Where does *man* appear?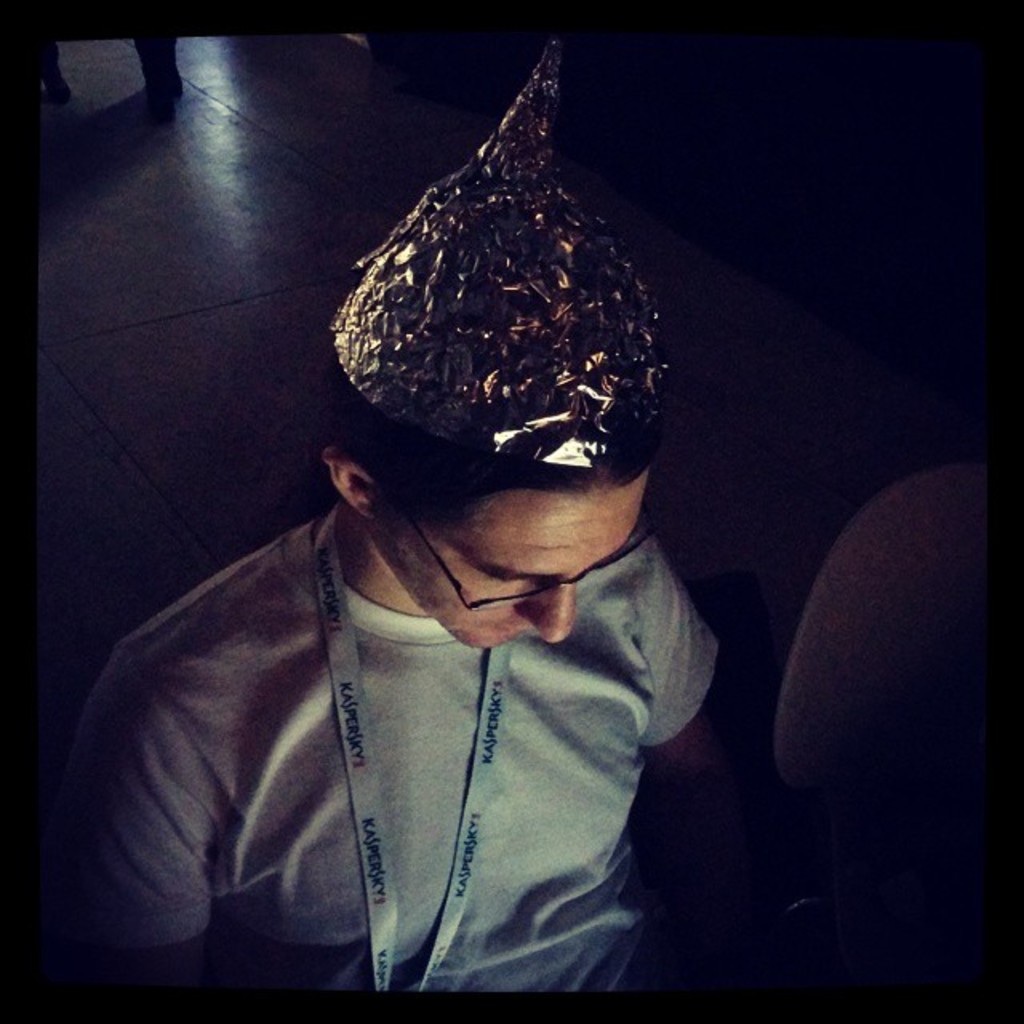
Appears at bbox=(46, 334, 744, 995).
